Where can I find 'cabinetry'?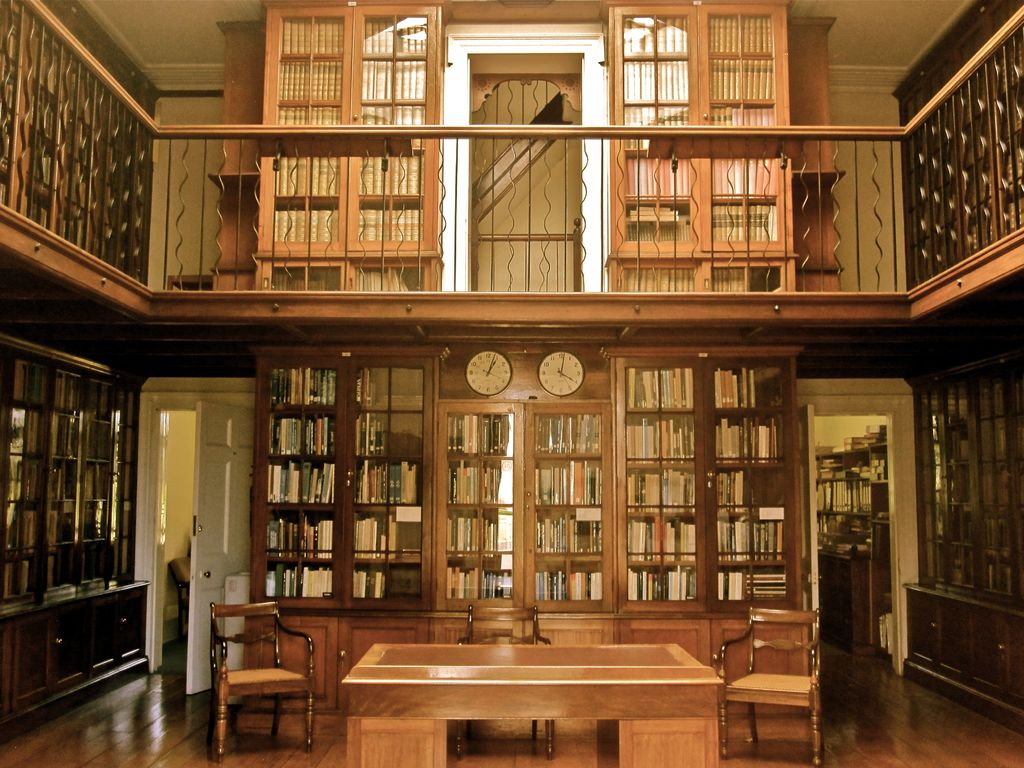
You can find it at {"left": 0, "top": 582, "right": 153, "bottom": 737}.
